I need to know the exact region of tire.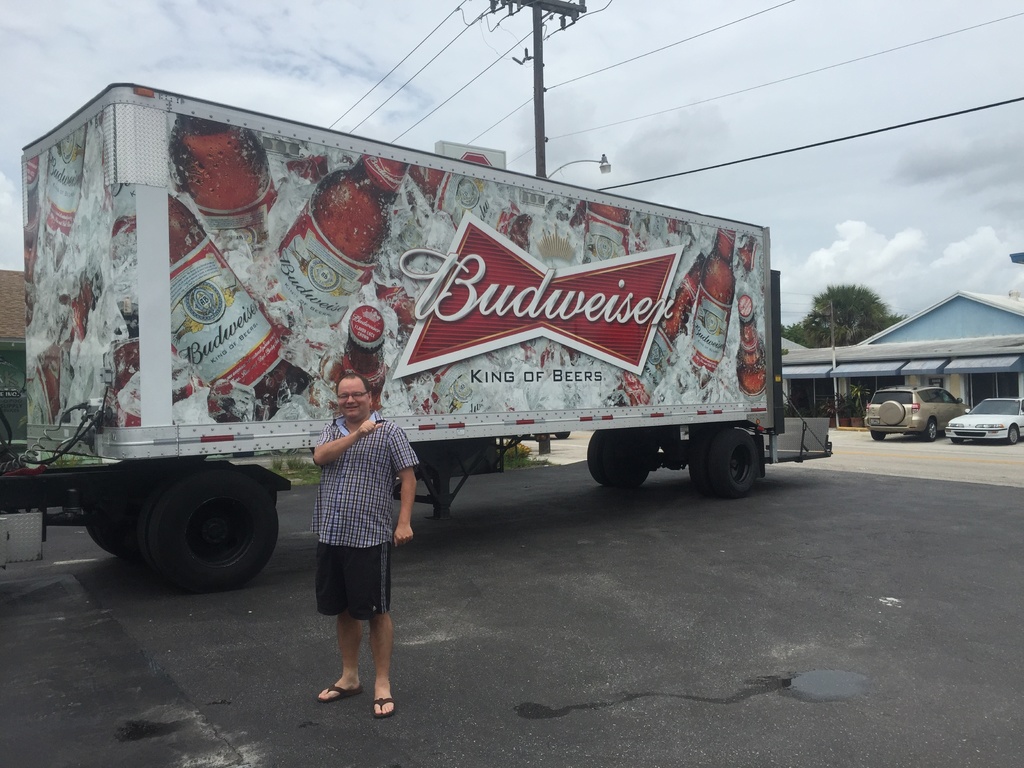
Region: BBox(586, 430, 652, 484).
